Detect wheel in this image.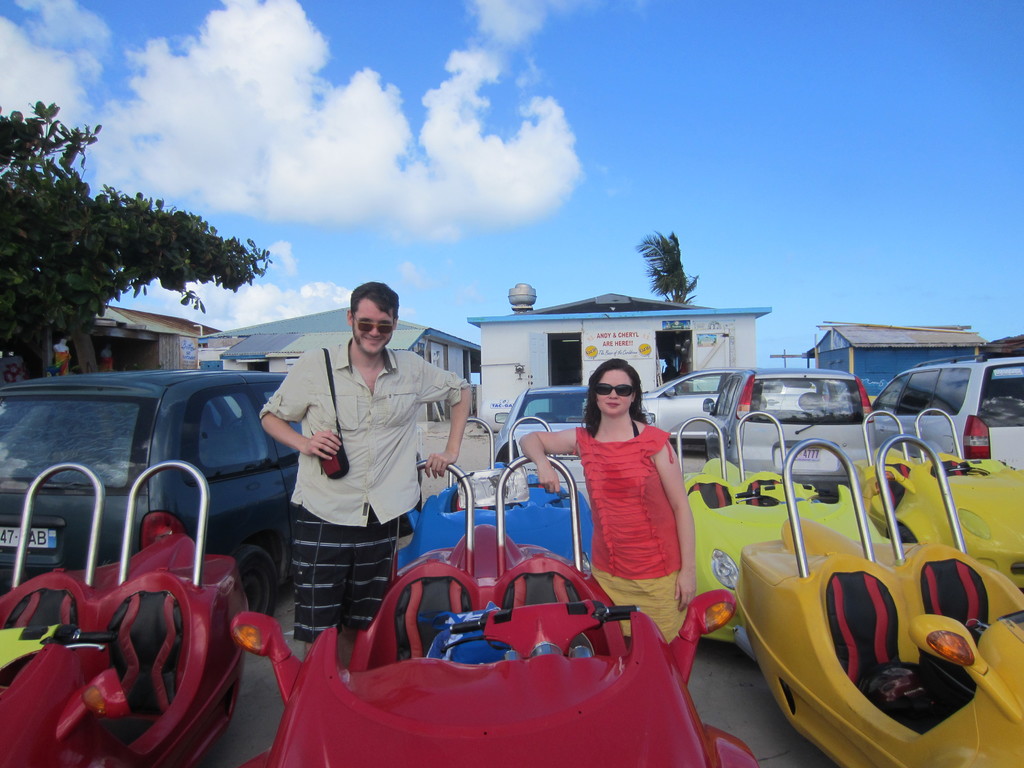
Detection: [216, 540, 289, 625].
